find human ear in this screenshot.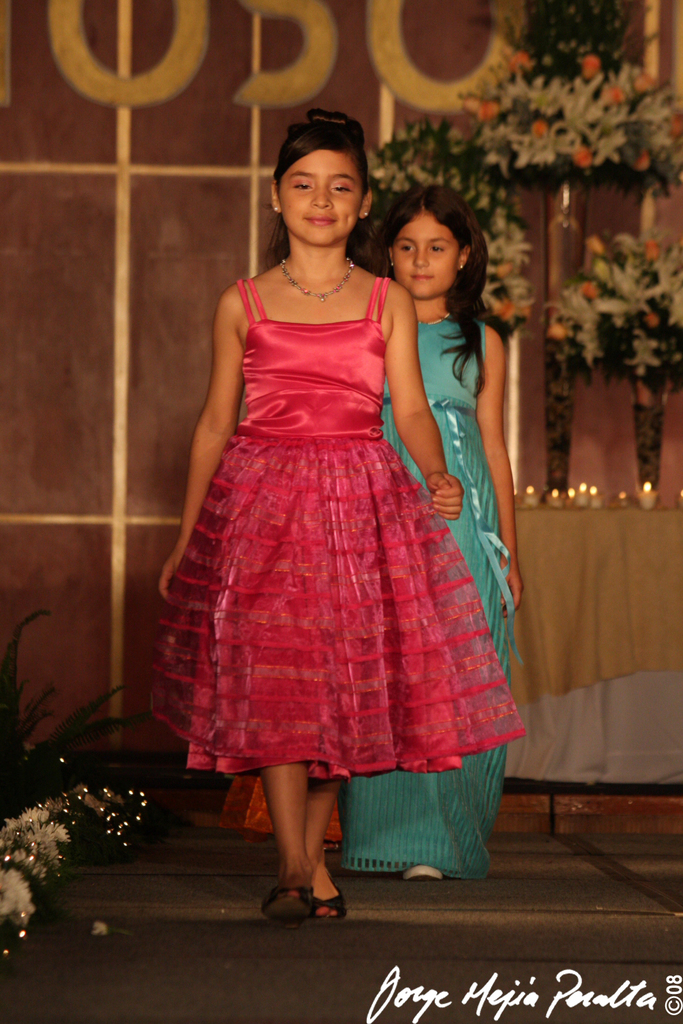
The bounding box for human ear is 385,246,395,267.
